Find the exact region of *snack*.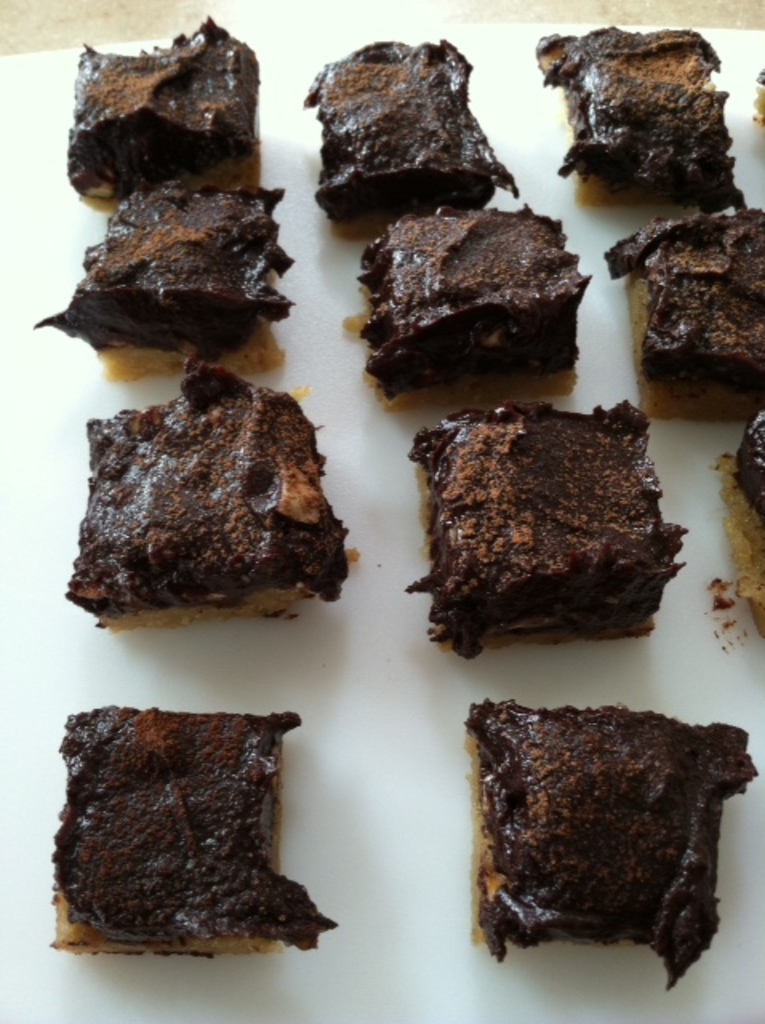
Exact region: (29, 182, 296, 379).
